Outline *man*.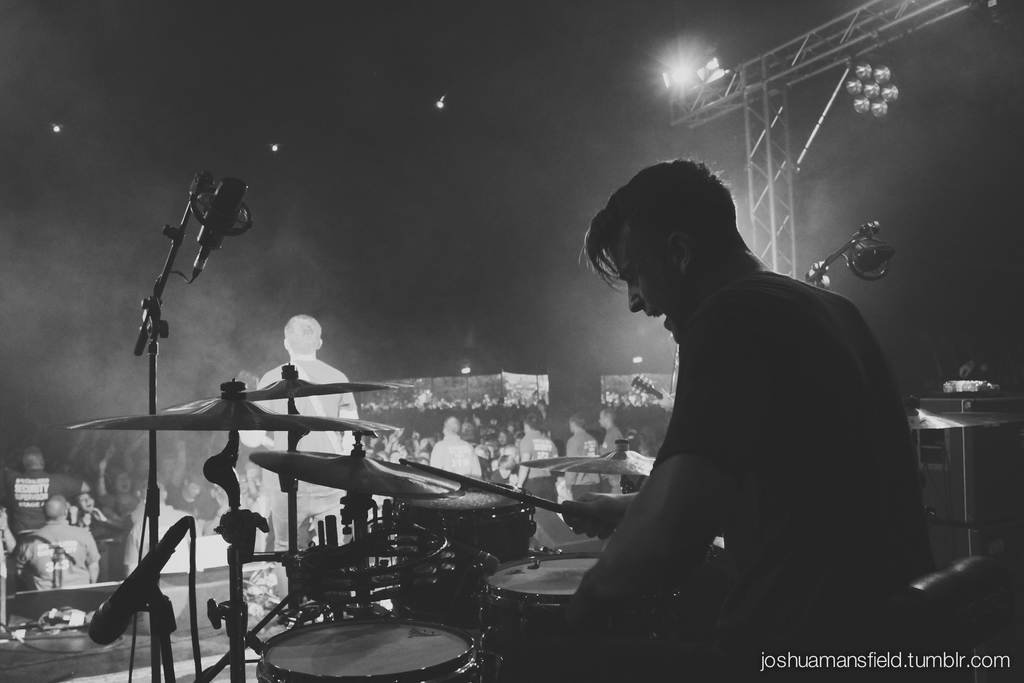
Outline: x1=596 y1=407 x2=623 y2=493.
